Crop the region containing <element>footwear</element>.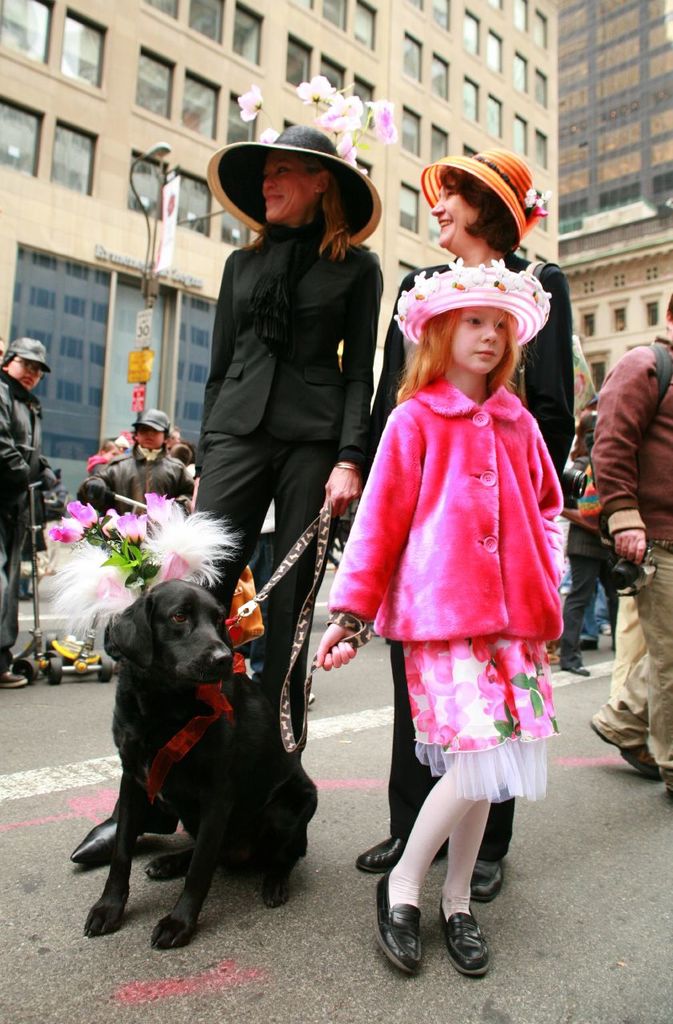
Crop region: 0 663 30 691.
